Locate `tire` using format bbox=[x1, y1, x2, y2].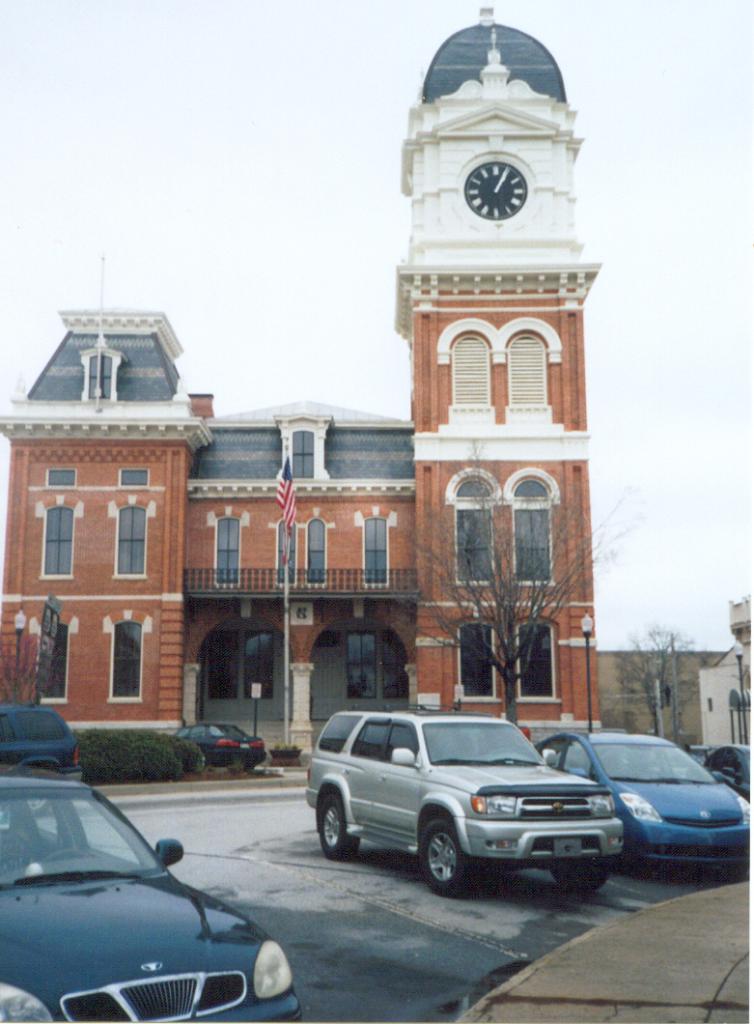
bbox=[250, 756, 257, 776].
